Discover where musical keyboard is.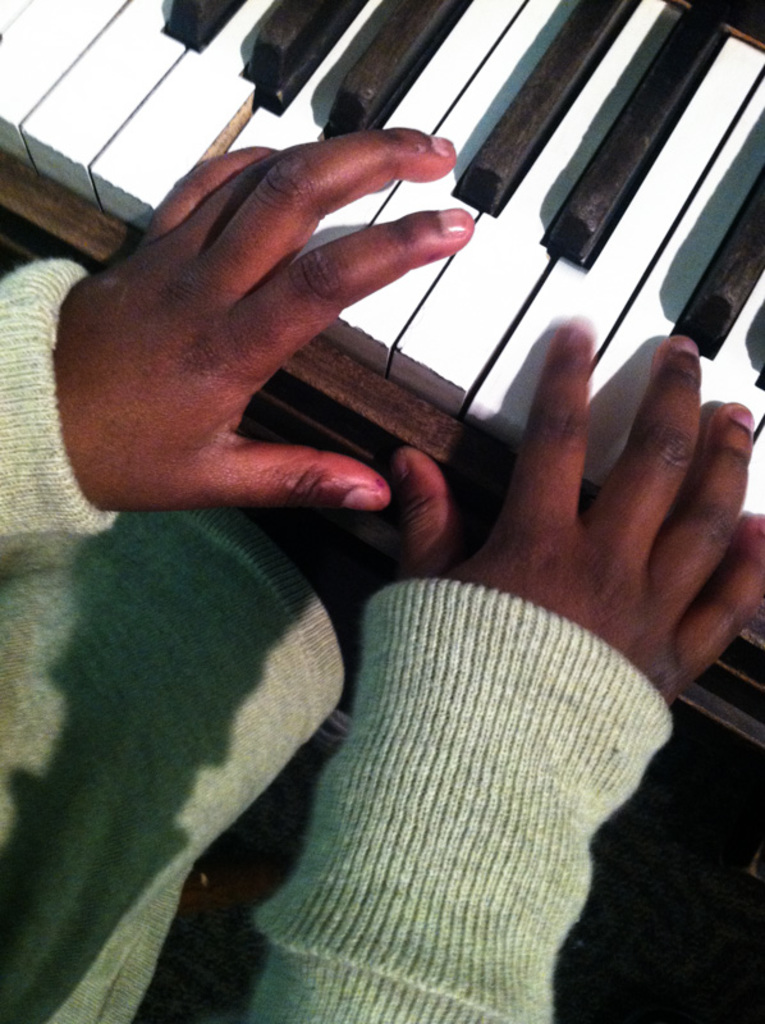
Discovered at l=0, t=0, r=764, b=696.
